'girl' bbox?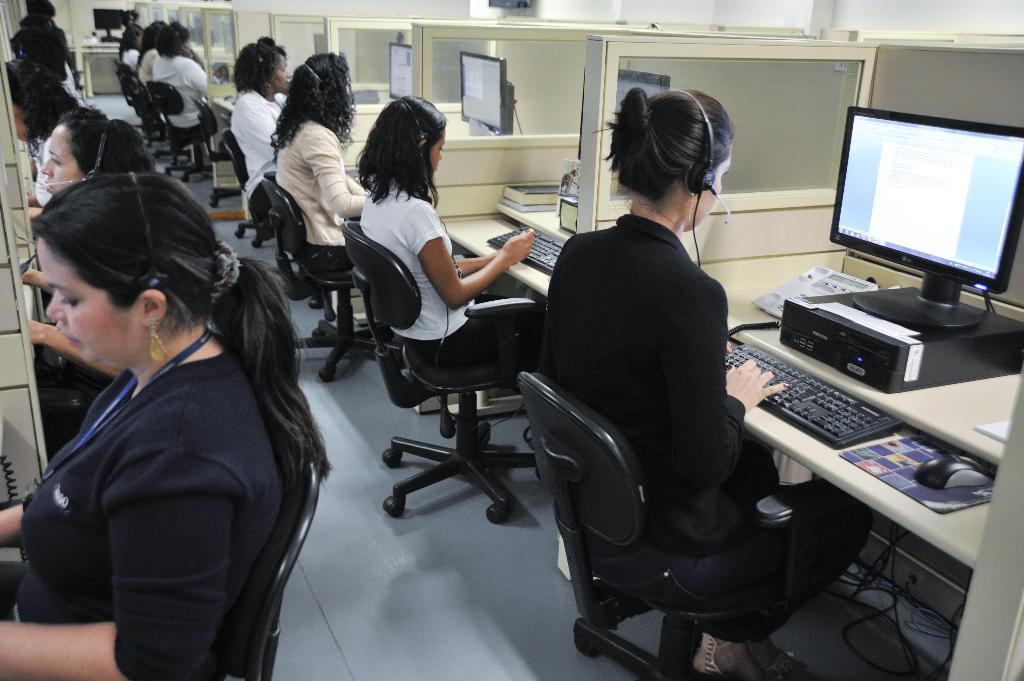
box=[358, 97, 546, 385]
